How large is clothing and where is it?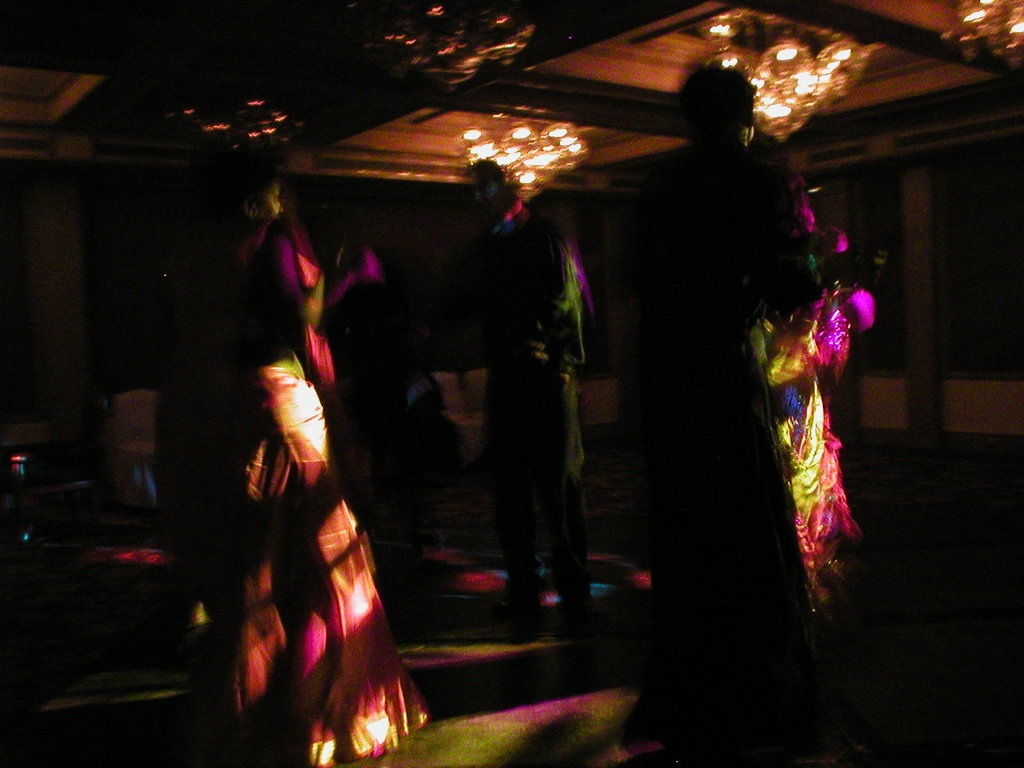
Bounding box: bbox=[168, 211, 420, 767].
